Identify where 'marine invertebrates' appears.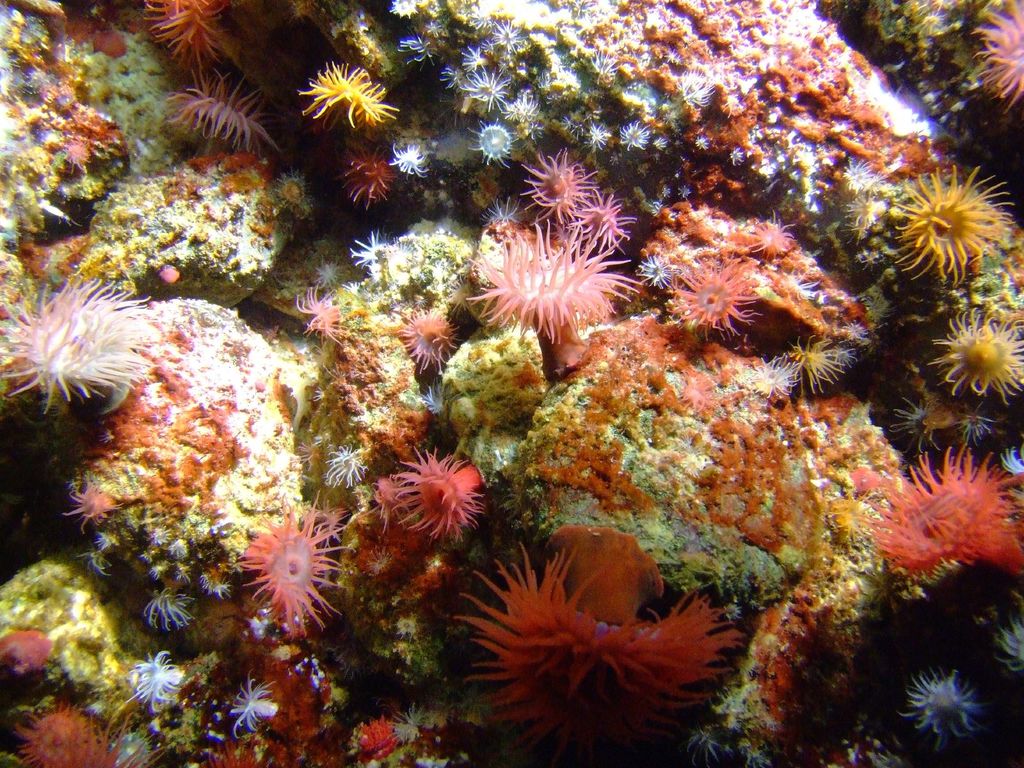
Appears at select_region(611, 119, 653, 150).
